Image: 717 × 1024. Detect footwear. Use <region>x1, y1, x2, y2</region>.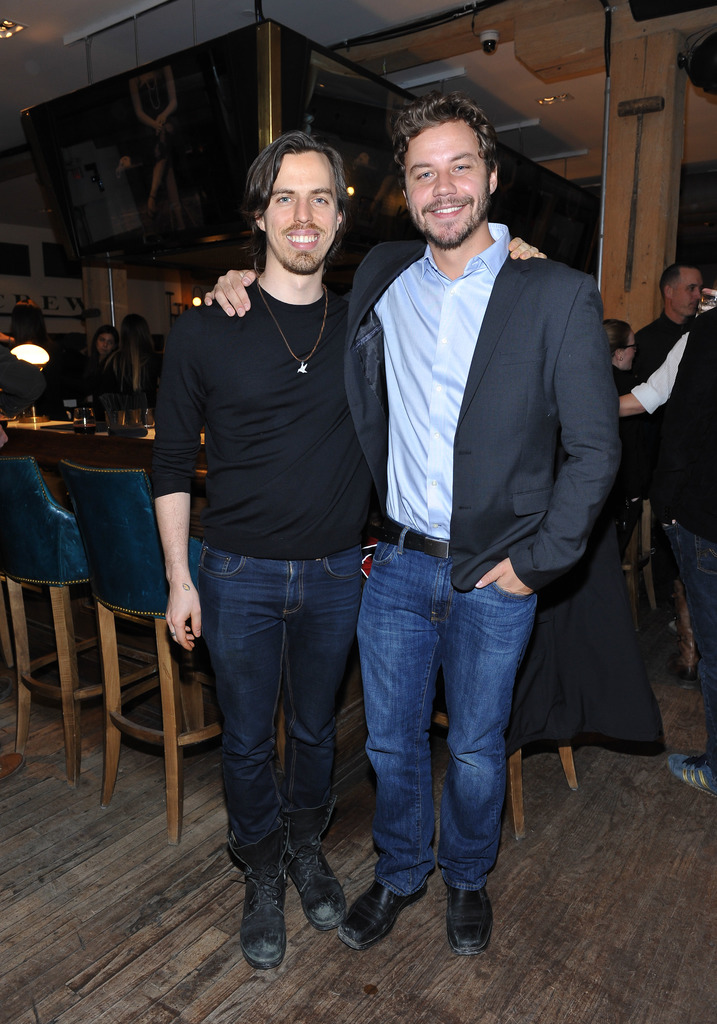
<region>337, 877, 430, 950</region>.
